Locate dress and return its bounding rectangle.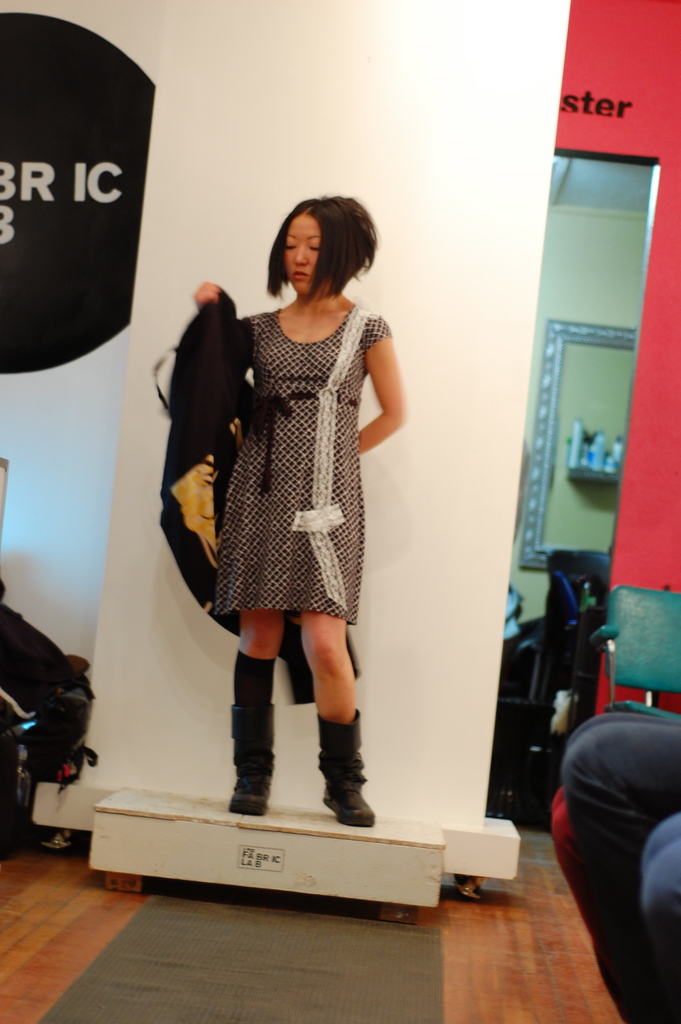
region(184, 292, 399, 589).
